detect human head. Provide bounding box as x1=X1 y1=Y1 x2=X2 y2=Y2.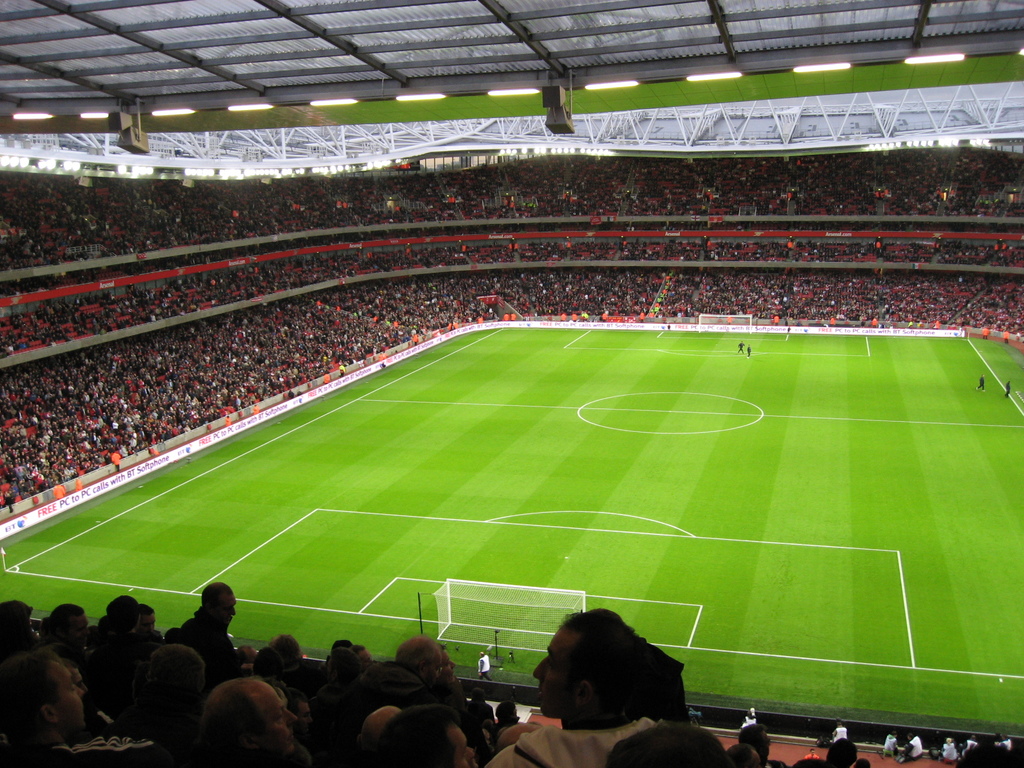
x1=835 y1=719 x2=845 y2=728.
